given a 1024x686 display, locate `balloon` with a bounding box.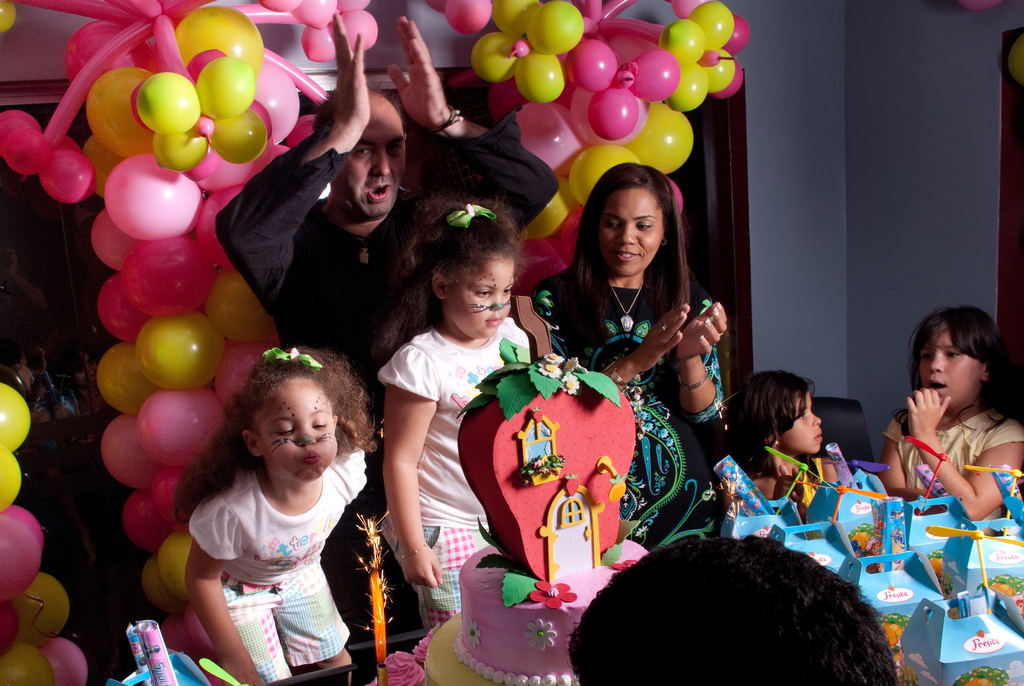
Located: select_region(249, 103, 269, 138).
